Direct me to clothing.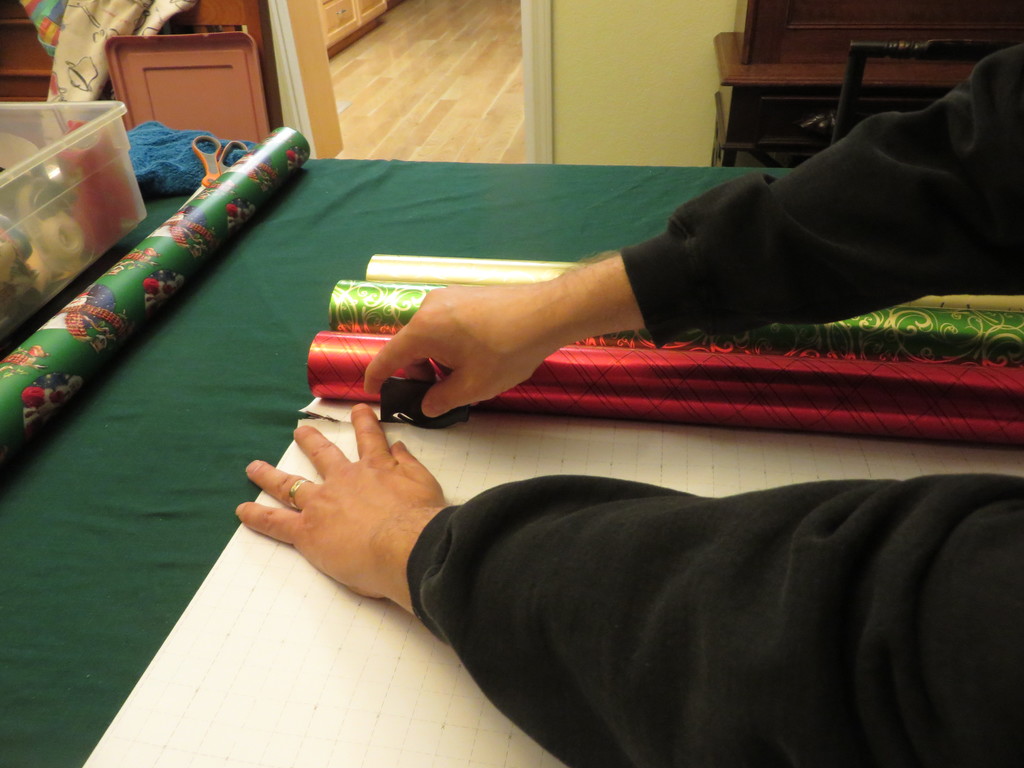
Direction: {"left": 409, "top": 41, "right": 1023, "bottom": 767}.
